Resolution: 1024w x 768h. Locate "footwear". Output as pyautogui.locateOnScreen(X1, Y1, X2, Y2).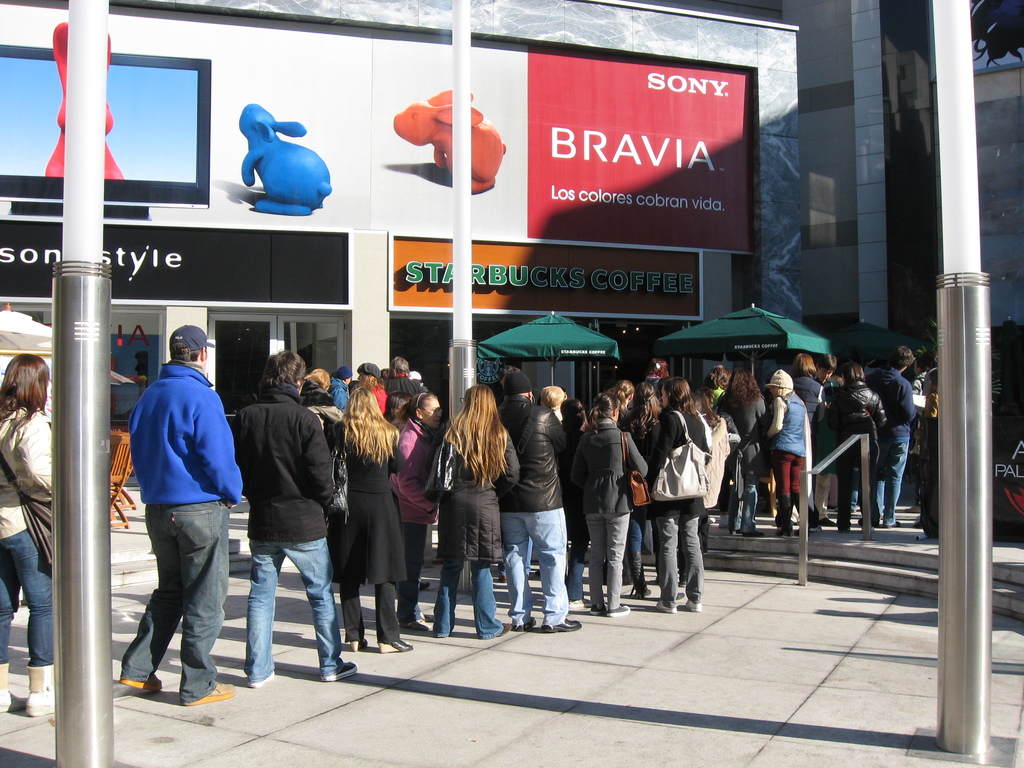
pyautogui.locateOnScreen(518, 614, 538, 630).
